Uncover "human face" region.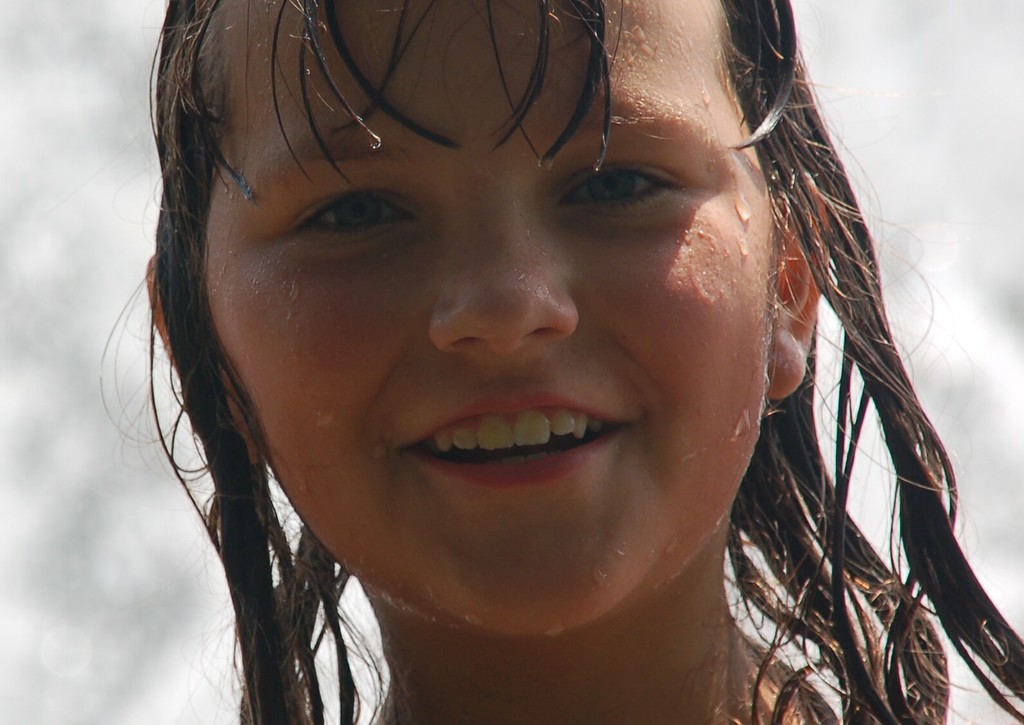
Uncovered: box=[203, 0, 782, 636].
